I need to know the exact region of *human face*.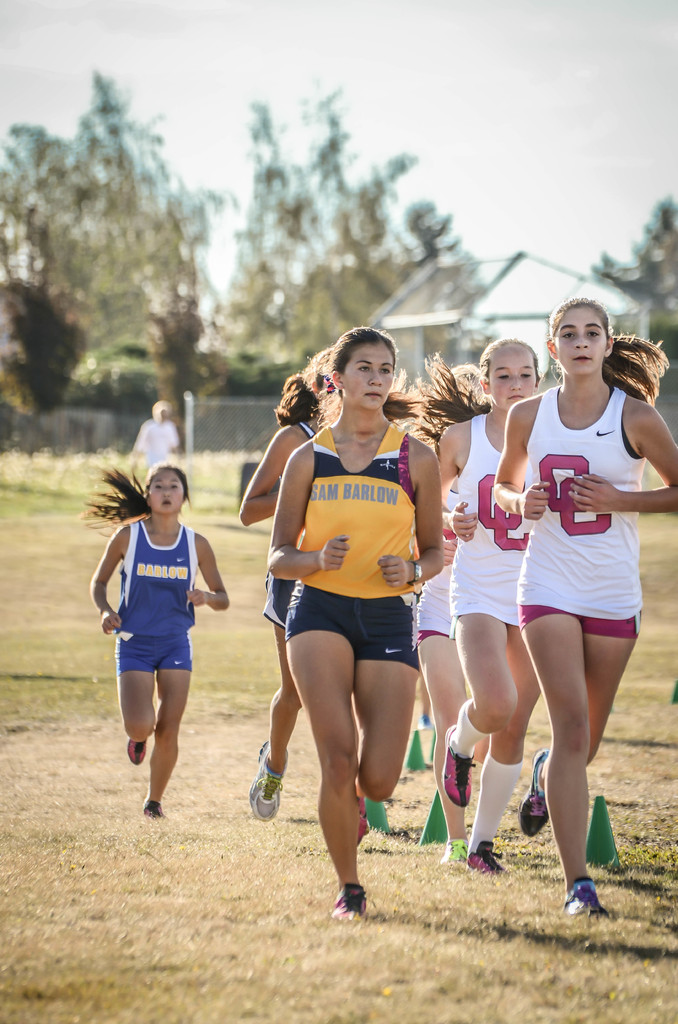
Region: bbox=(487, 344, 539, 410).
